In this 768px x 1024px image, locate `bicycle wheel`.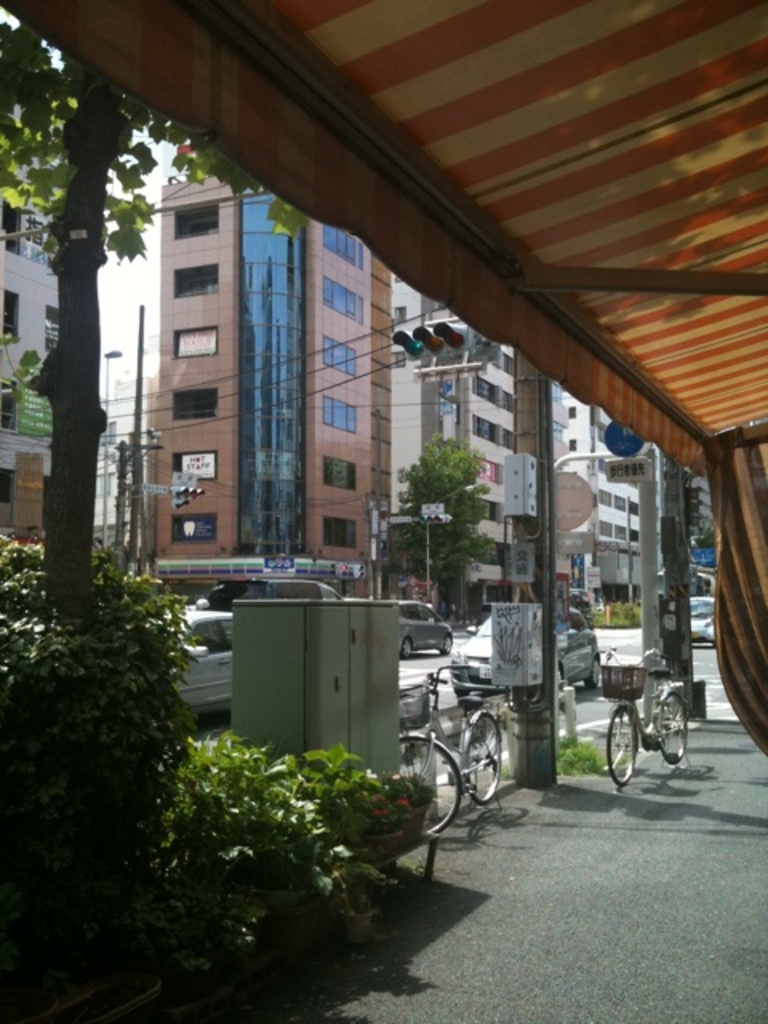
Bounding box: (598, 704, 635, 786).
